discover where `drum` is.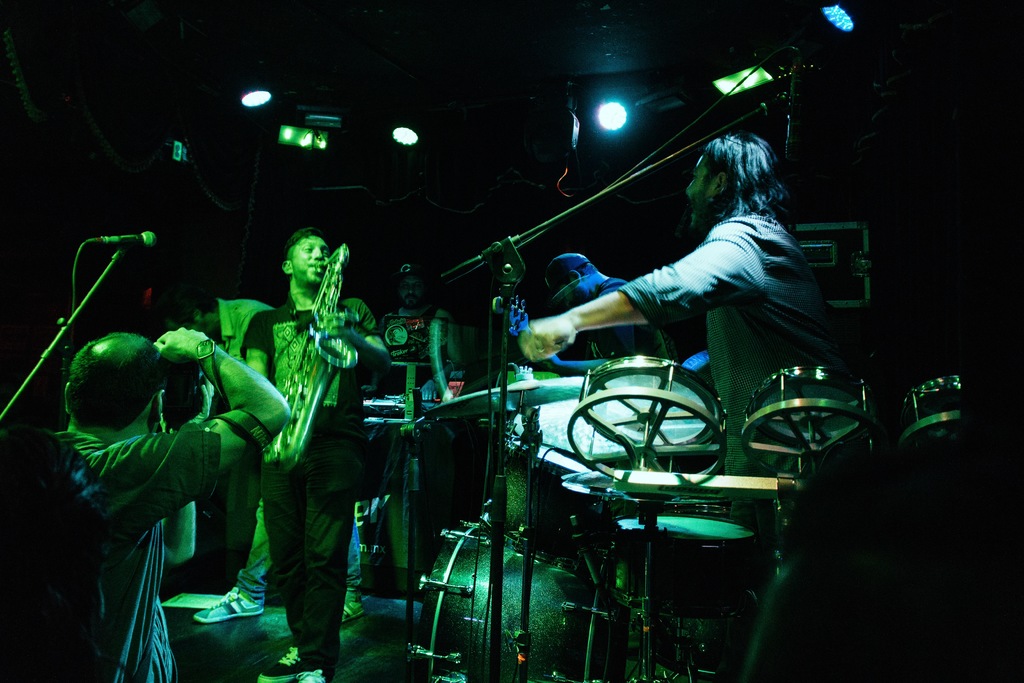
Discovered at pyautogui.locateOnScreen(898, 375, 1014, 495).
